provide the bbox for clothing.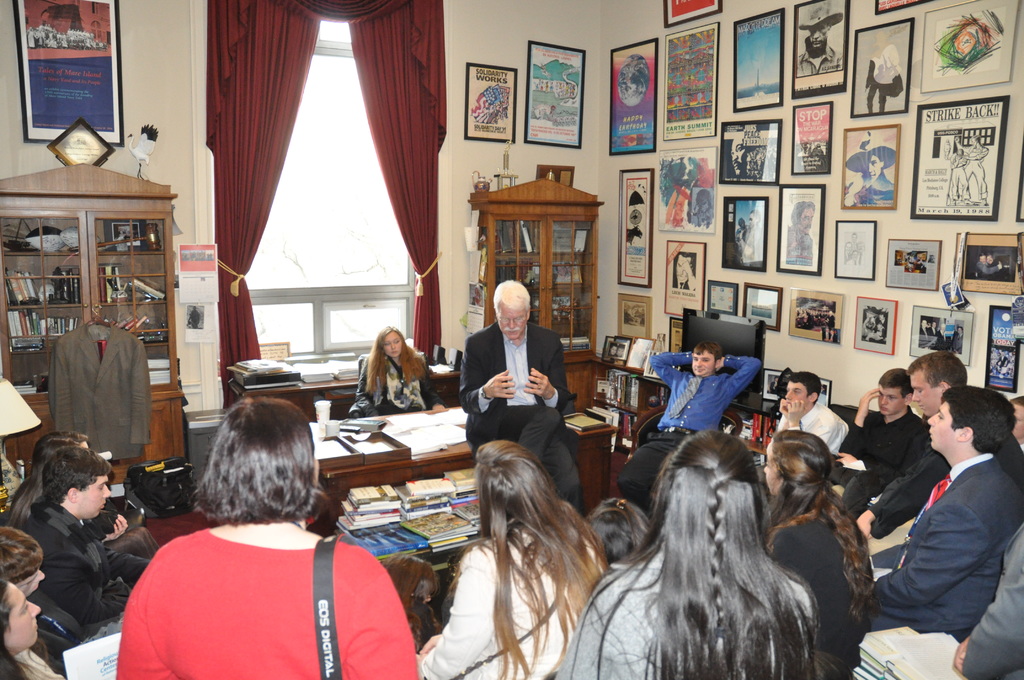
566:520:819:679.
